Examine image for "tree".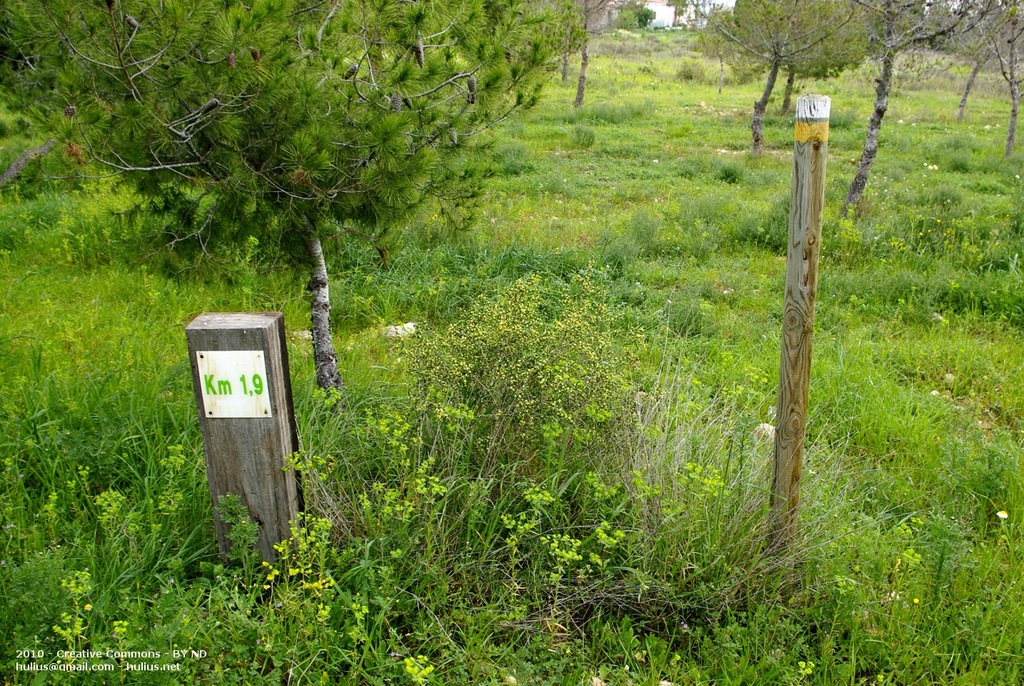
Examination result: (x1=666, y1=0, x2=694, y2=23).
